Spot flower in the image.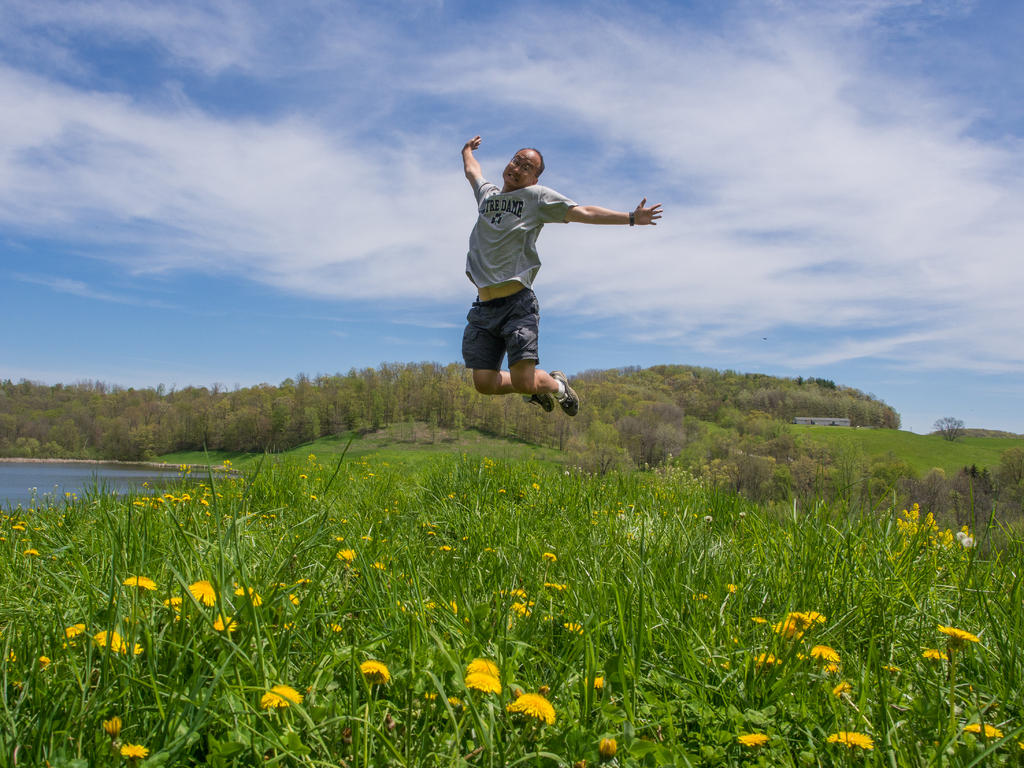
flower found at region(960, 726, 1001, 735).
